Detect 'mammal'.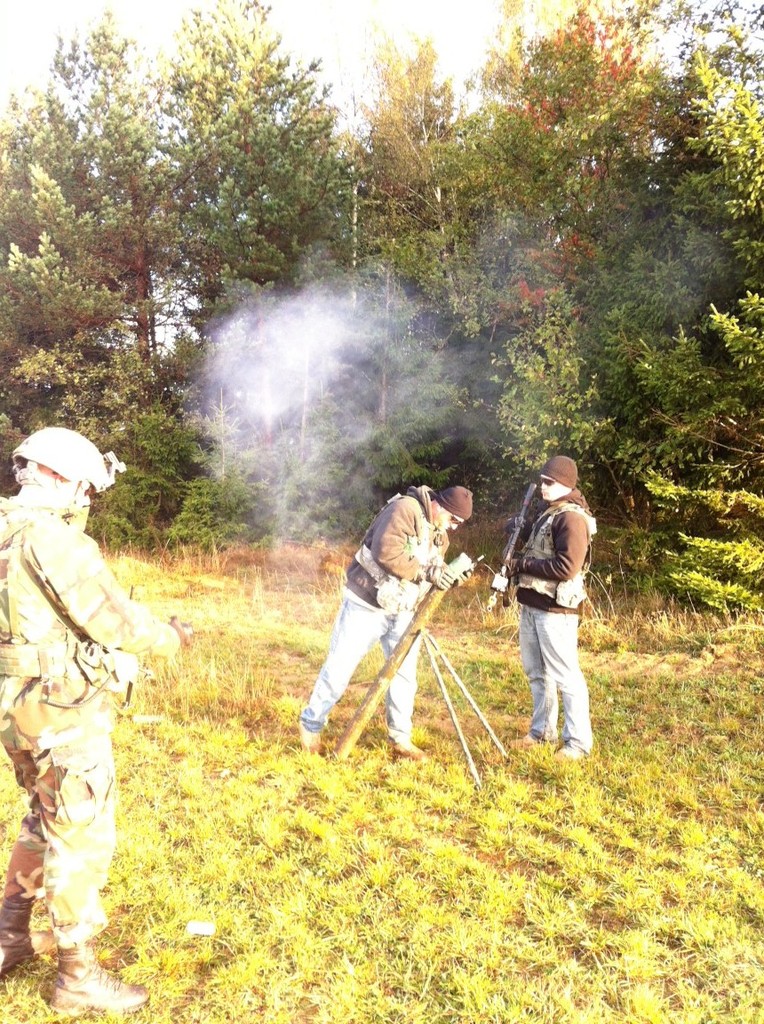
Detected at locate(494, 461, 601, 744).
